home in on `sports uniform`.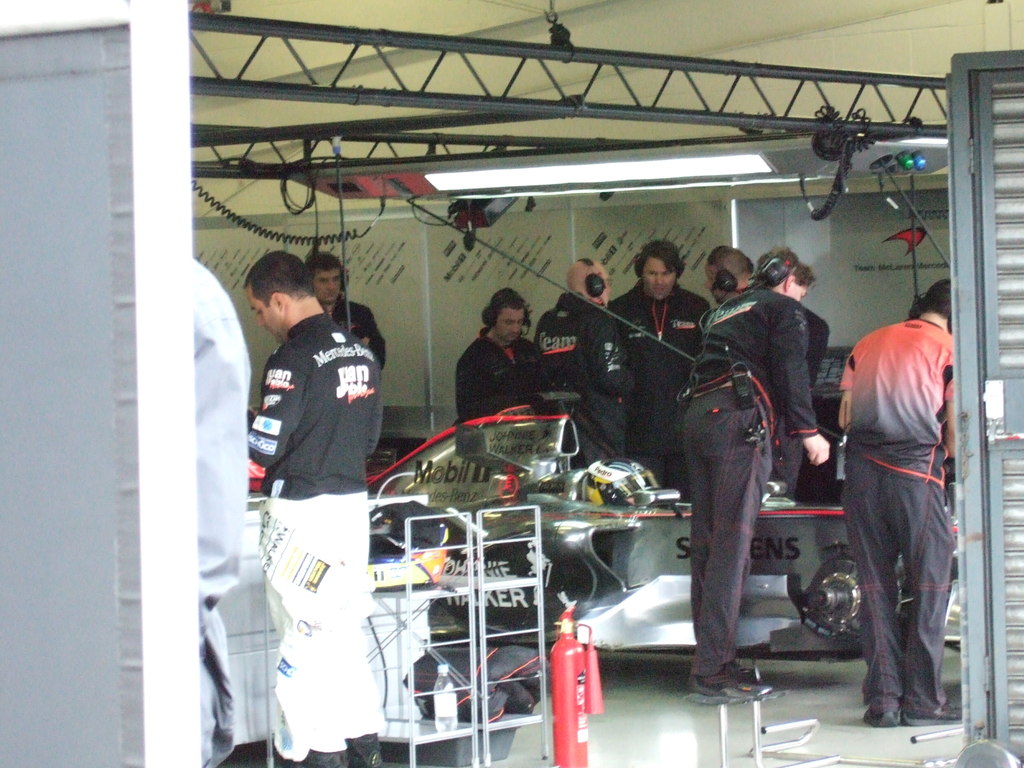
Homed in at box(833, 307, 944, 707).
